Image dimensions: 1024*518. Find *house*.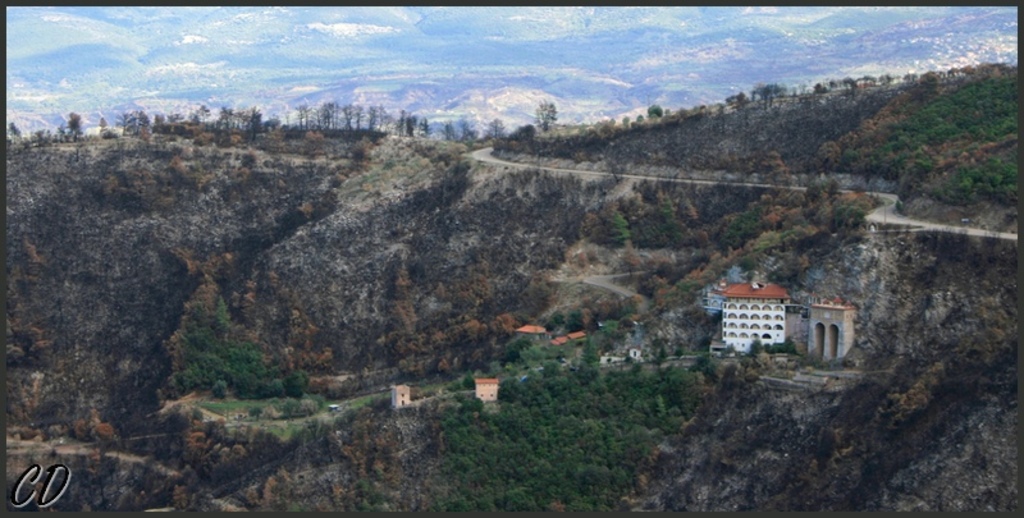
left=517, top=324, right=547, bottom=335.
